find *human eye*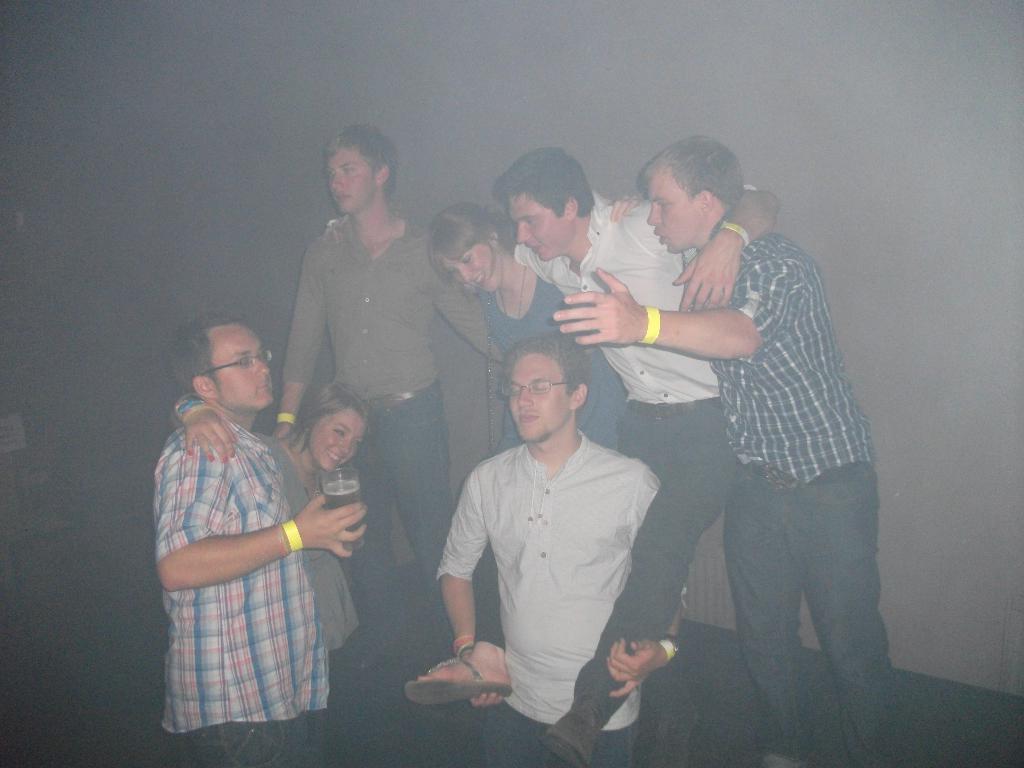
259:350:267:362
